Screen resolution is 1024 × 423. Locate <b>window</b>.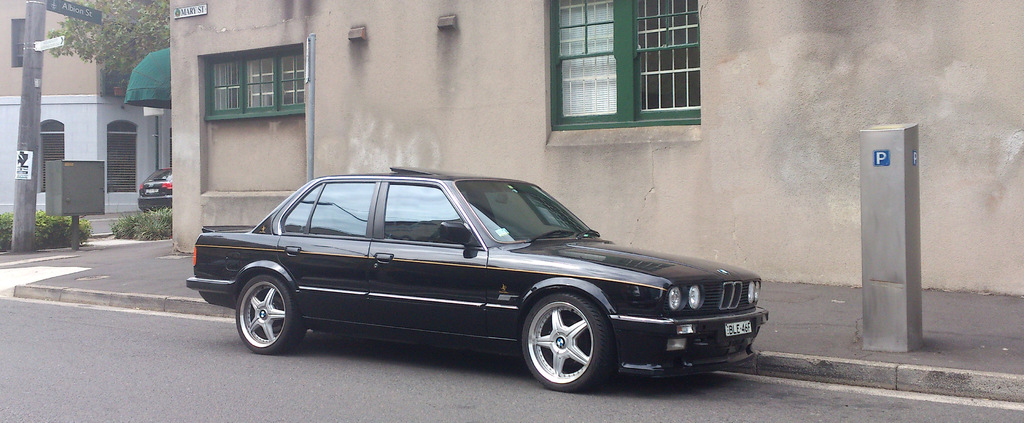
region(38, 122, 63, 193).
